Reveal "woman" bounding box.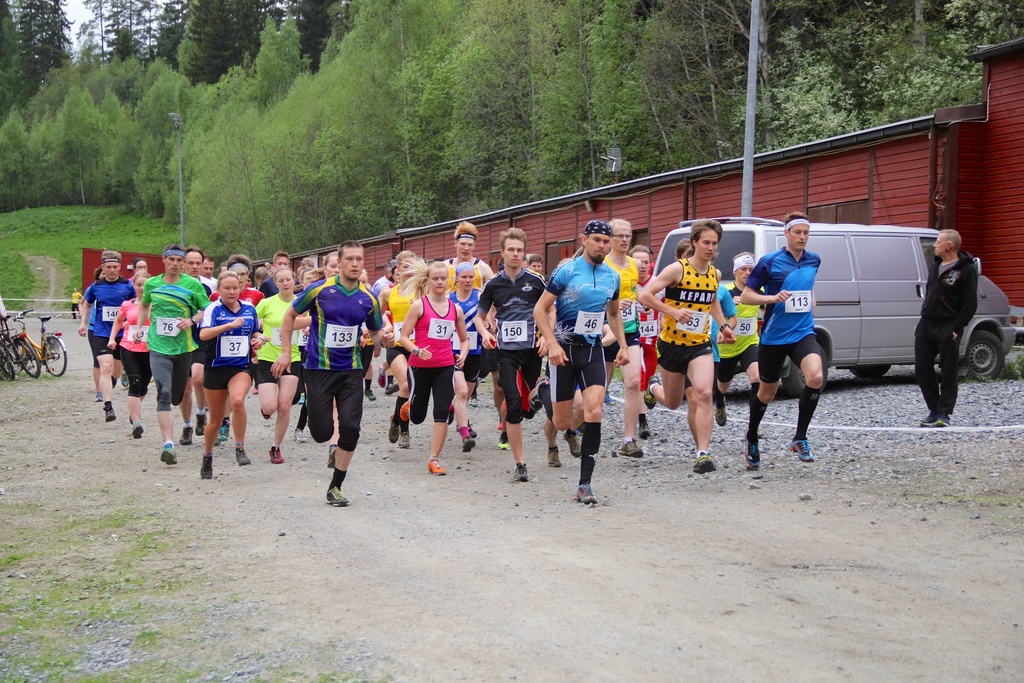
Revealed: 127:256:150:286.
